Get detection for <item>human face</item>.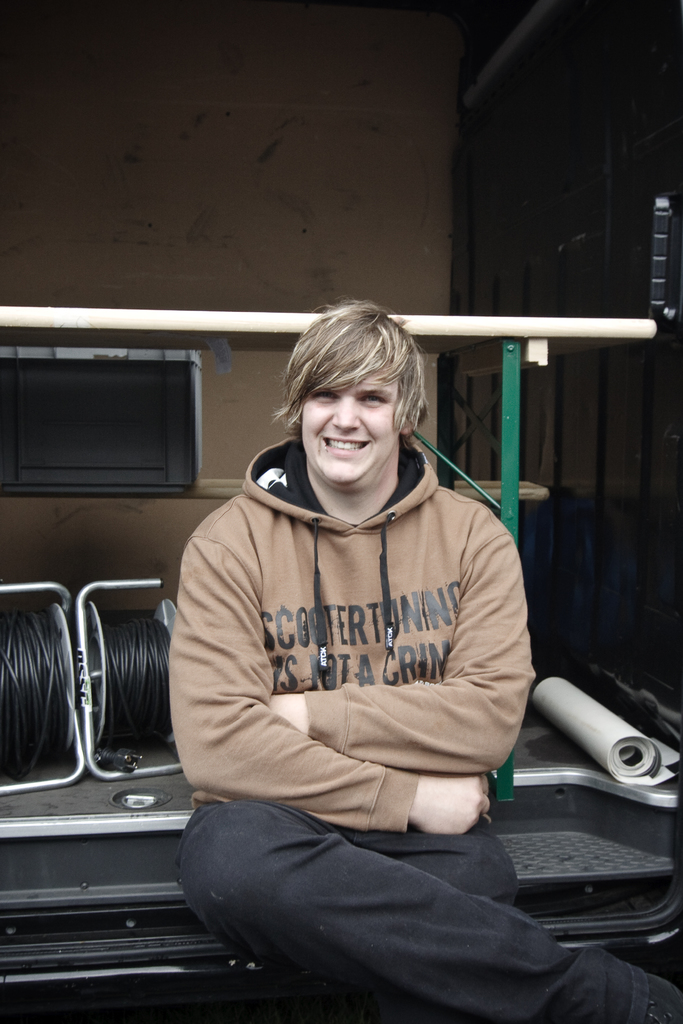
Detection: x1=304, y1=369, x2=399, y2=481.
